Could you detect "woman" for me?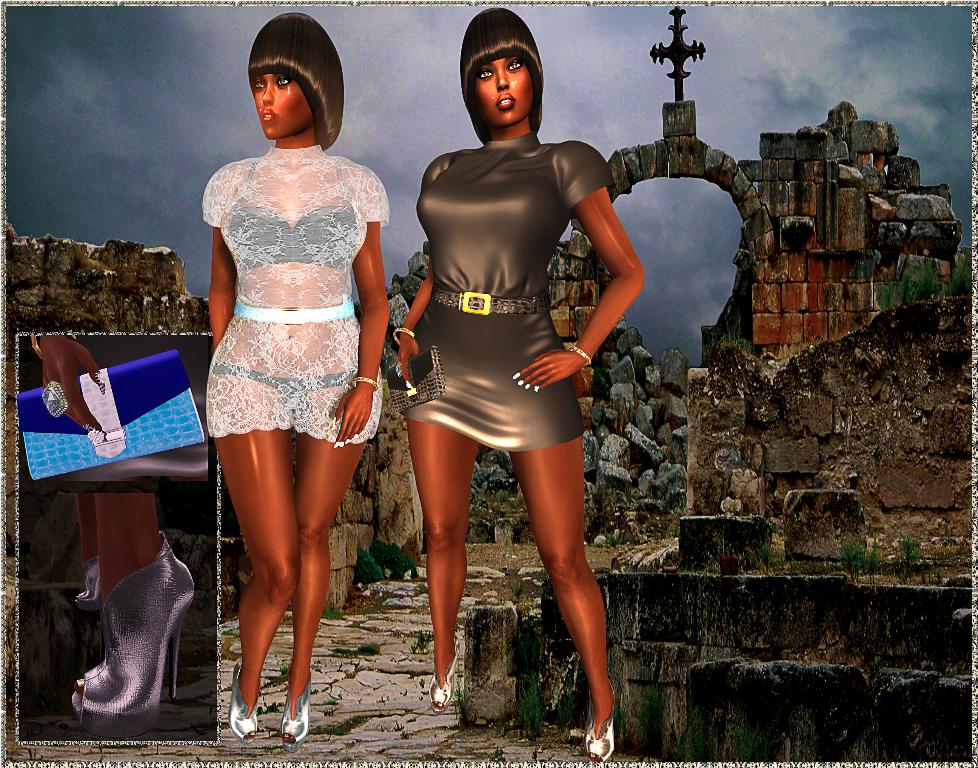
Detection result: 171,13,382,729.
